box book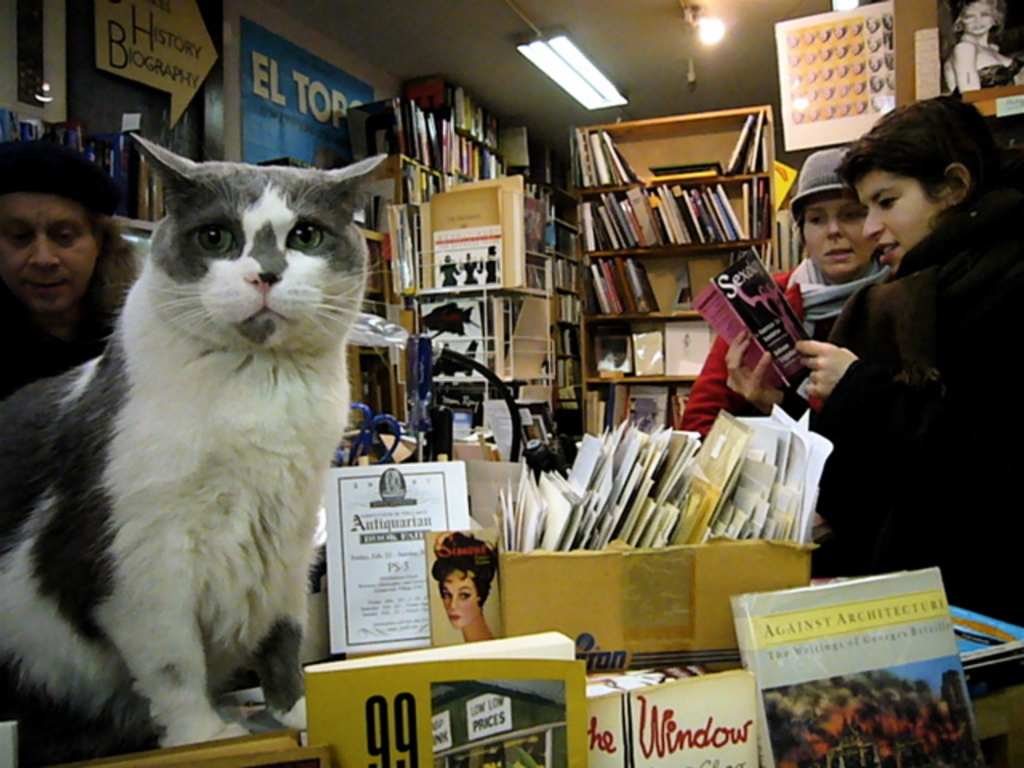
722,117,760,166
